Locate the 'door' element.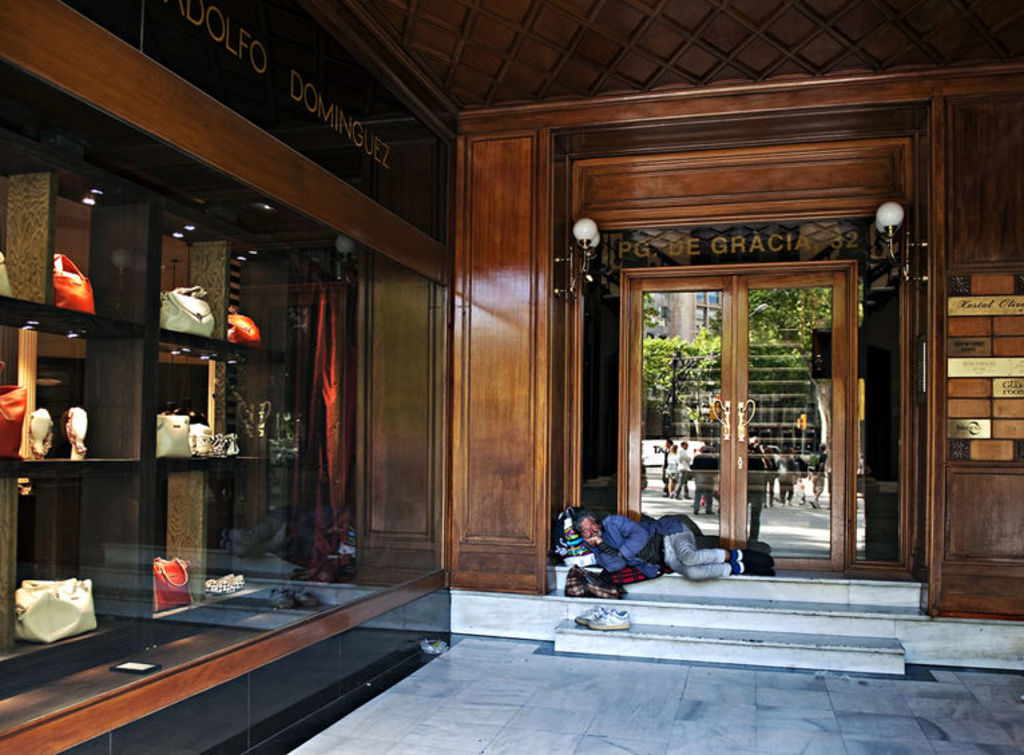
Element bbox: [x1=600, y1=212, x2=881, y2=572].
